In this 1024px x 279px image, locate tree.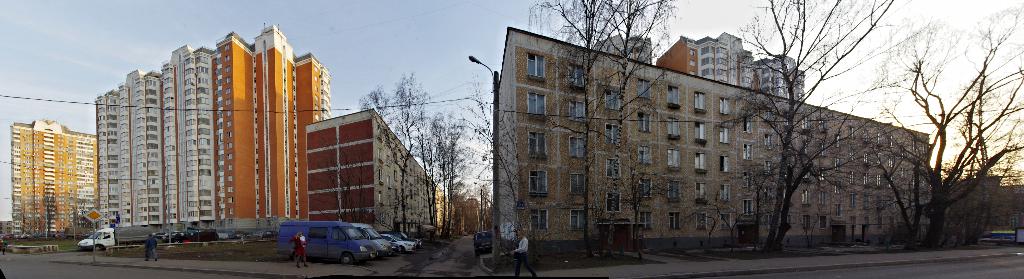
Bounding box: crop(857, 36, 1003, 255).
